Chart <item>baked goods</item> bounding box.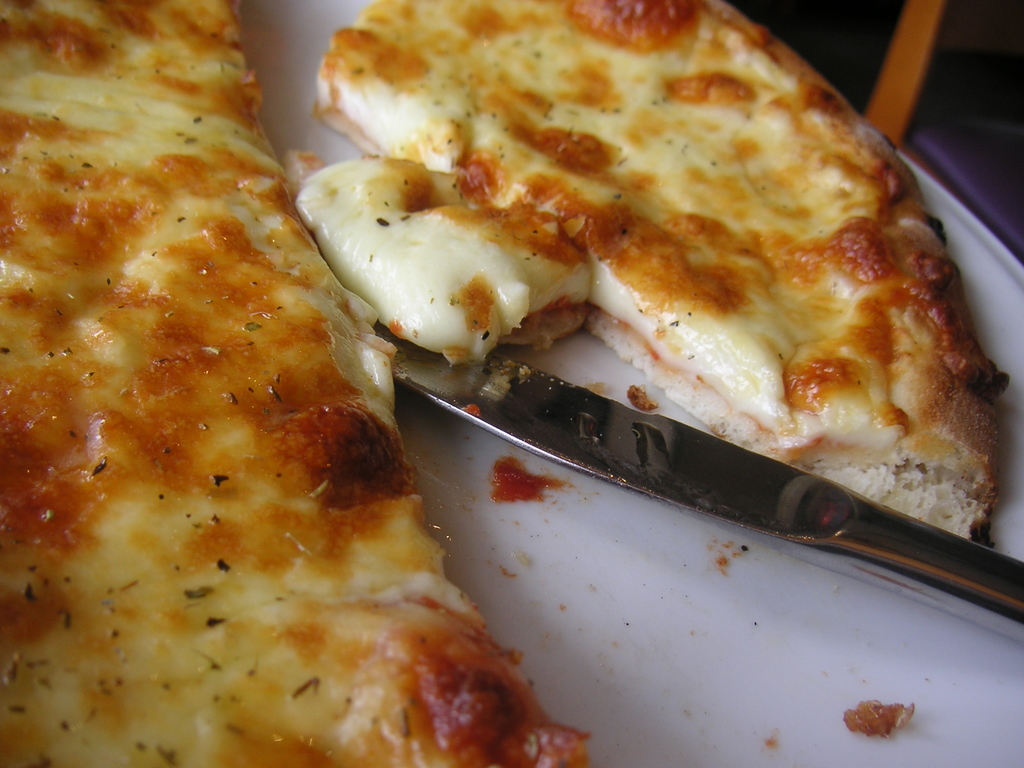
Charted: Rect(0, 1, 589, 767).
